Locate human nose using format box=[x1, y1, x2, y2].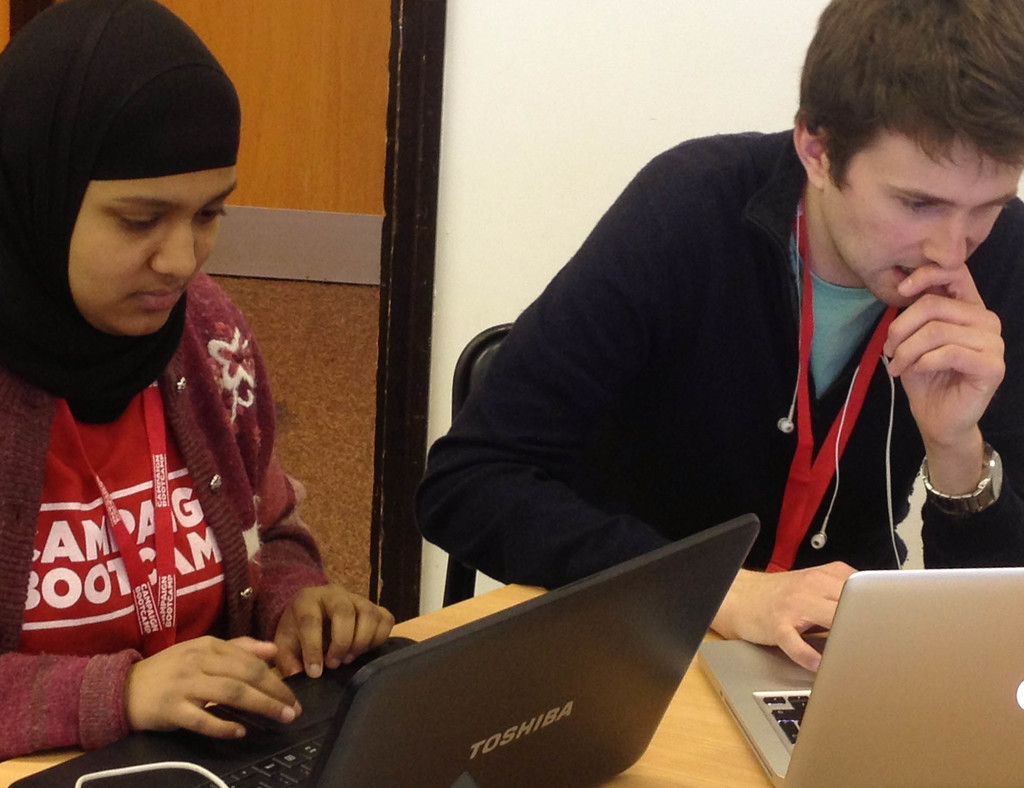
box=[922, 209, 966, 273].
